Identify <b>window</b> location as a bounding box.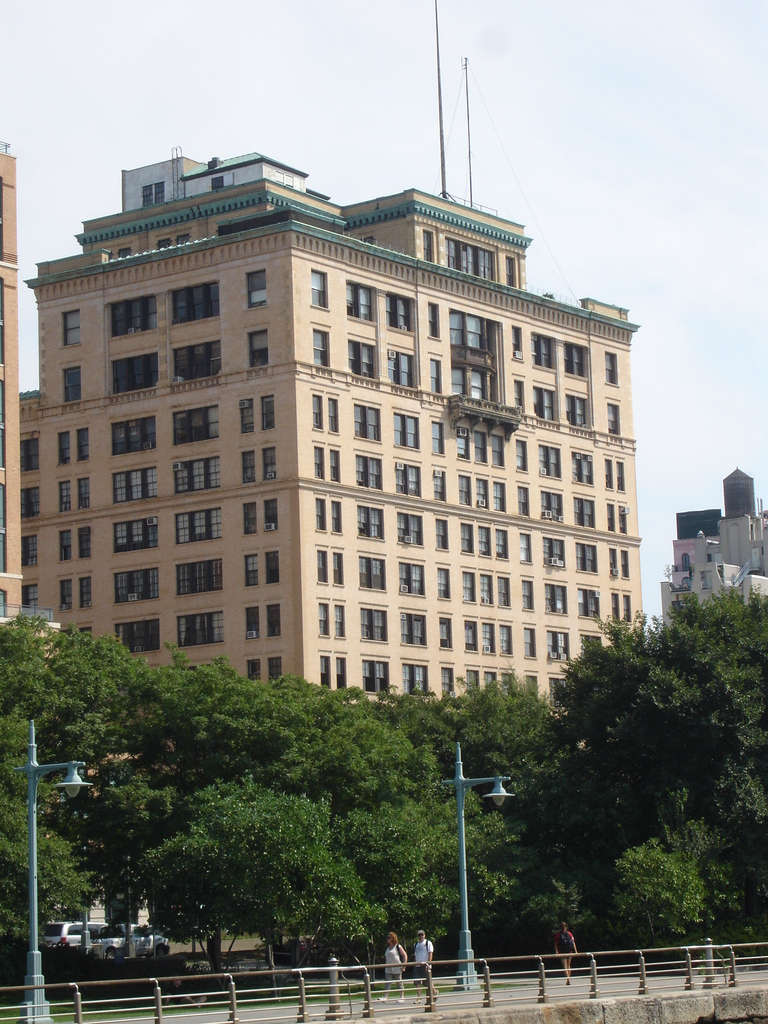
(573, 543, 596, 574).
